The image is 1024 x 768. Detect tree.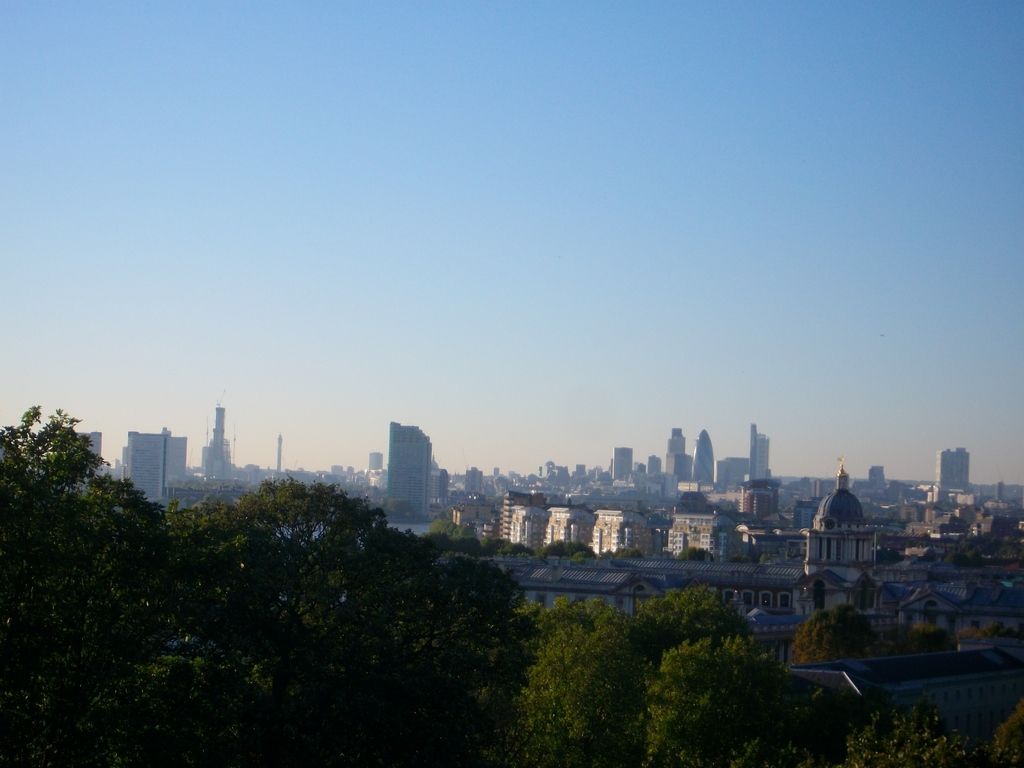
Detection: box=[369, 553, 525, 767].
